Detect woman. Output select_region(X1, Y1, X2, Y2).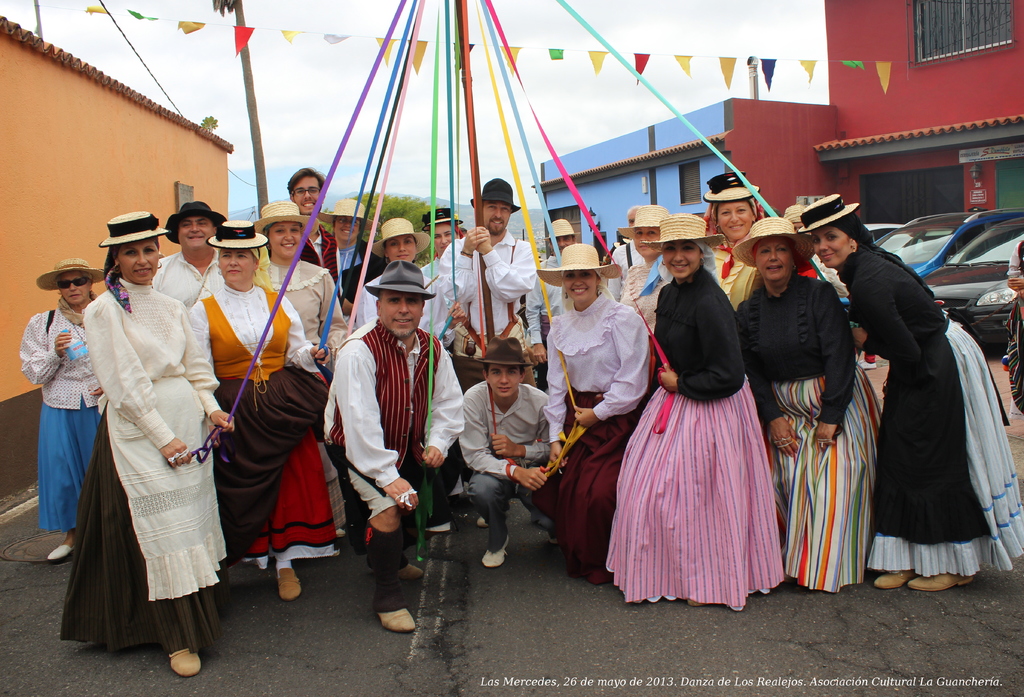
select_region(52, 213, 237, 681).
